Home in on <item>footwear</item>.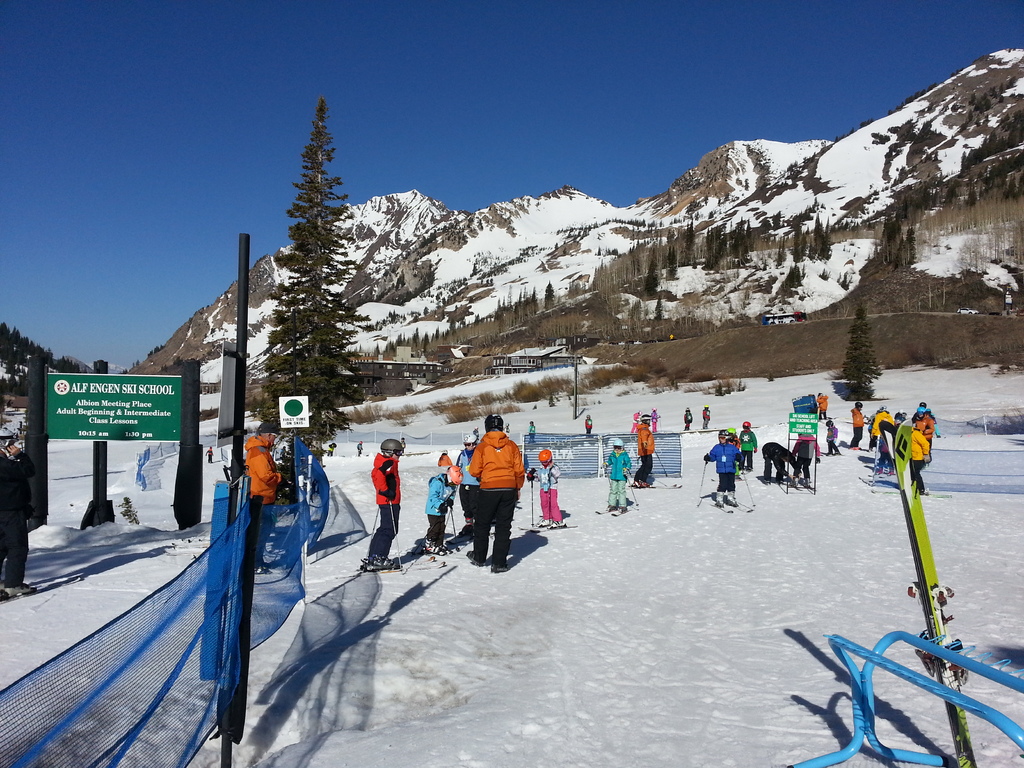
Homed in at crop(640, 483, 648, 488).
